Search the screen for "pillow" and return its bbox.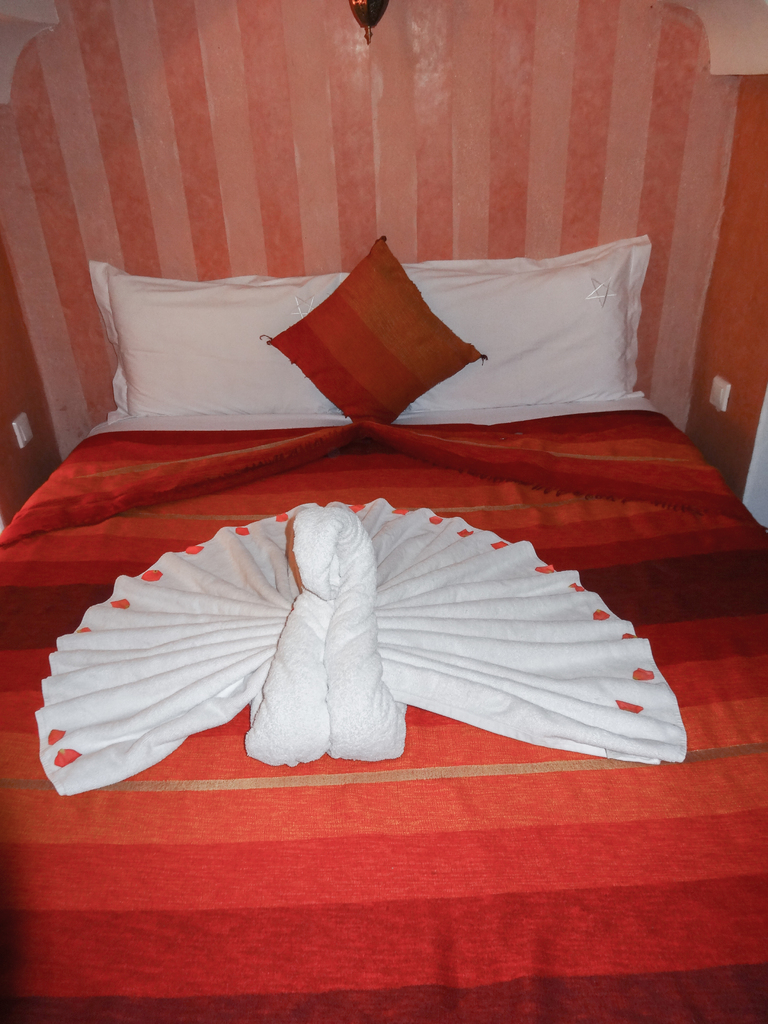
Found: rect(268, 239, 482, 422).
